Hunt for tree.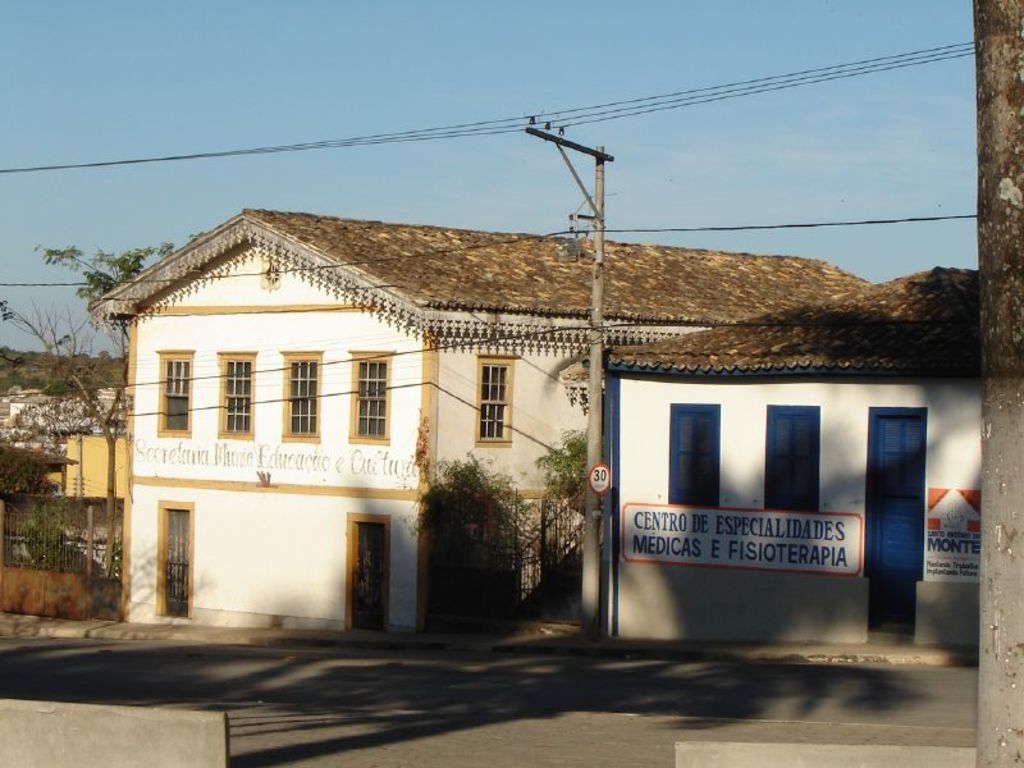
Hunted down at {"left": 96, "top": 347, "right": 114, "bottom": 366}.
